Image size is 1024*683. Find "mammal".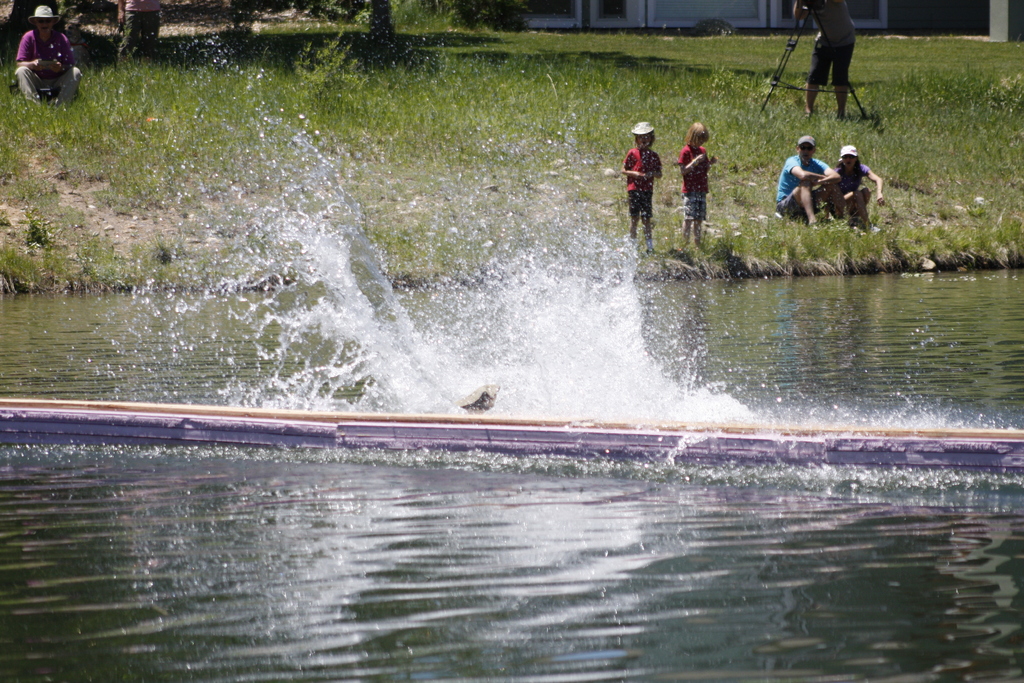
{"left": 8, "top": 7, "right": 73, "bottom": 90}.
